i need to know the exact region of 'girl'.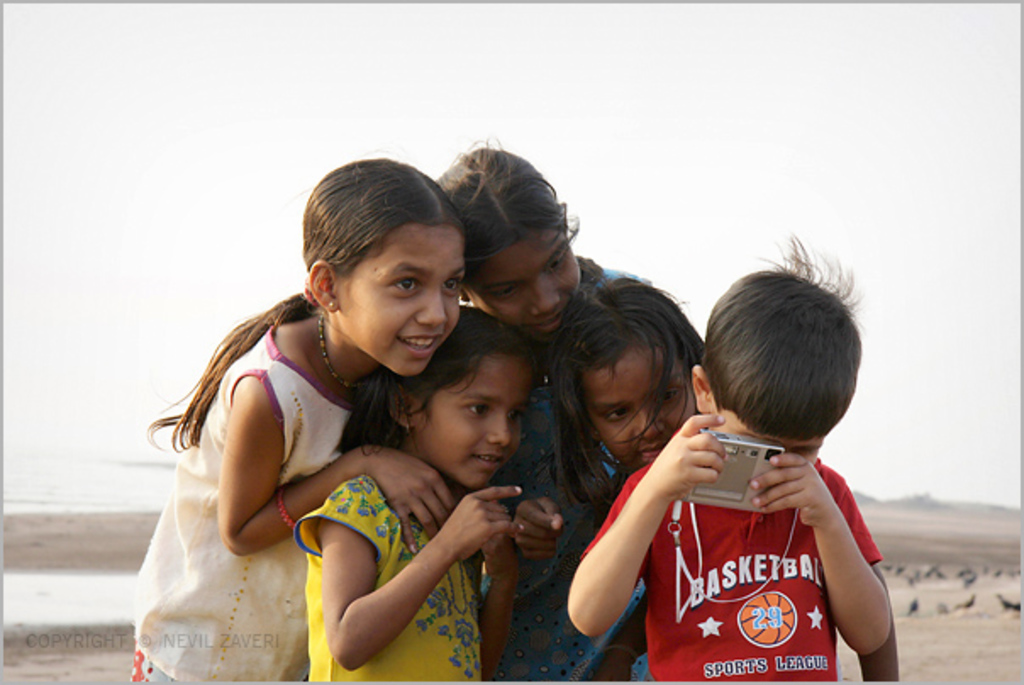
Region: pyautogui.locateOnScreen(549, 270, 899, 683).
